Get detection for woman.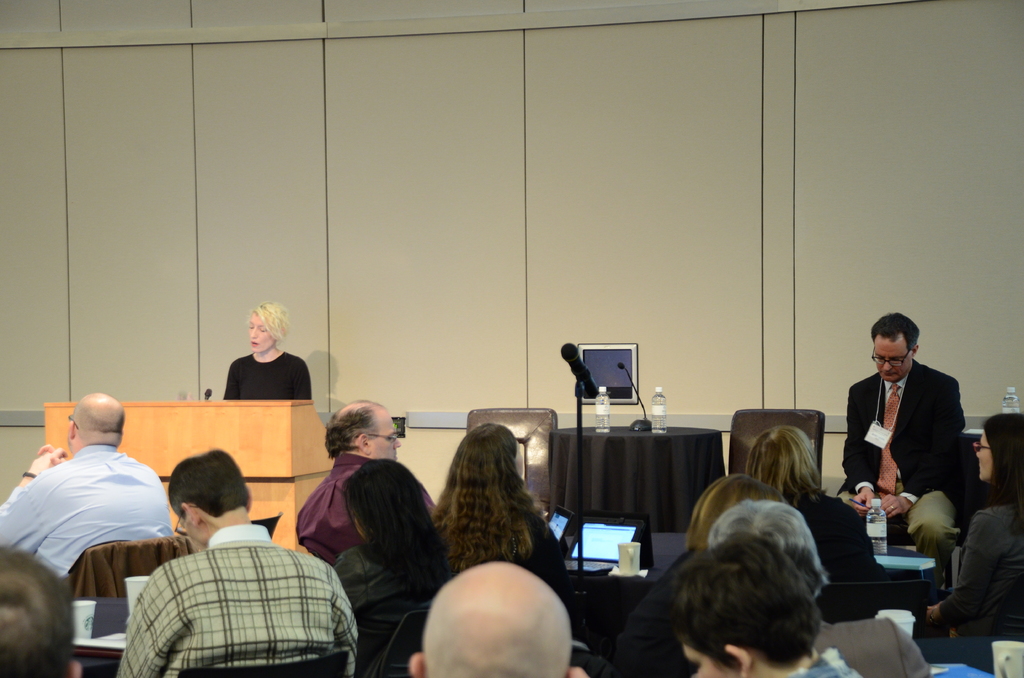
Detection: bbox=[328, 458, 465, 677].
